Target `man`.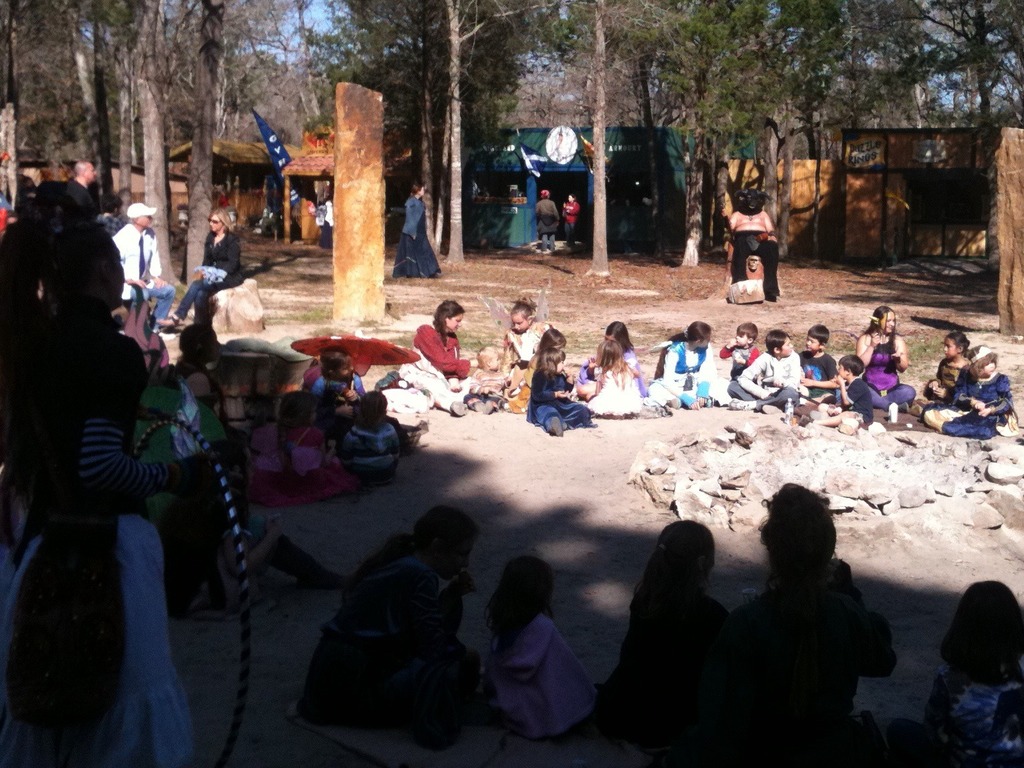
Target region: x1=69 y1=159 x2=97 y2=217.
